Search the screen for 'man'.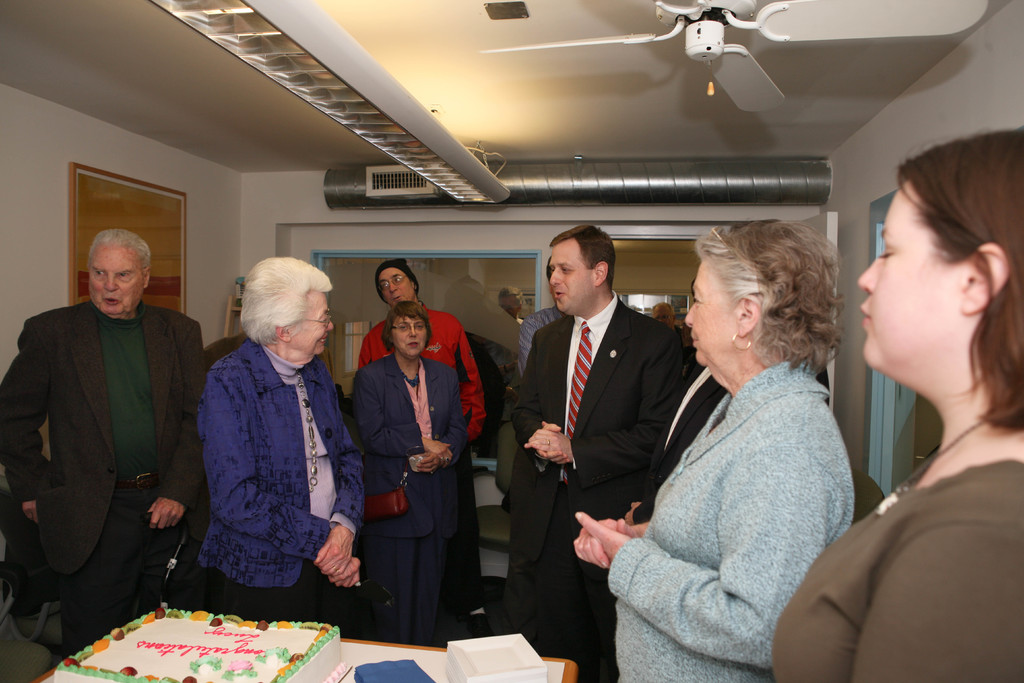
Found at BBox(351, 259, 488, 466).
